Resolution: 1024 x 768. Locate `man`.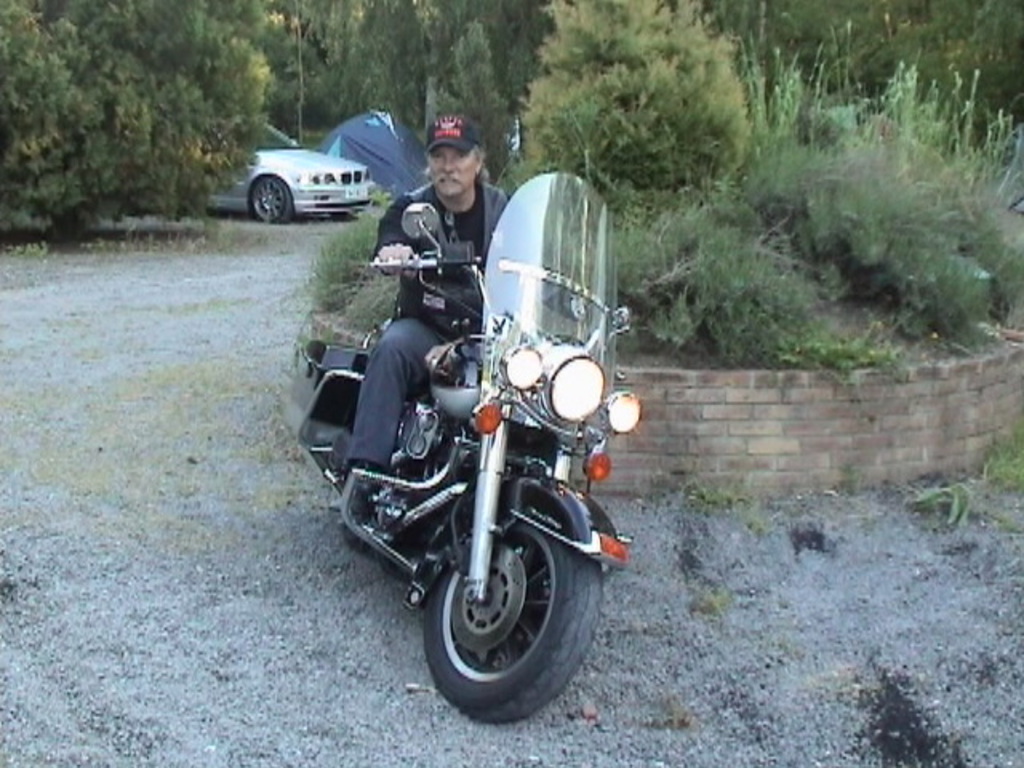
350, 99, 594, 506.
